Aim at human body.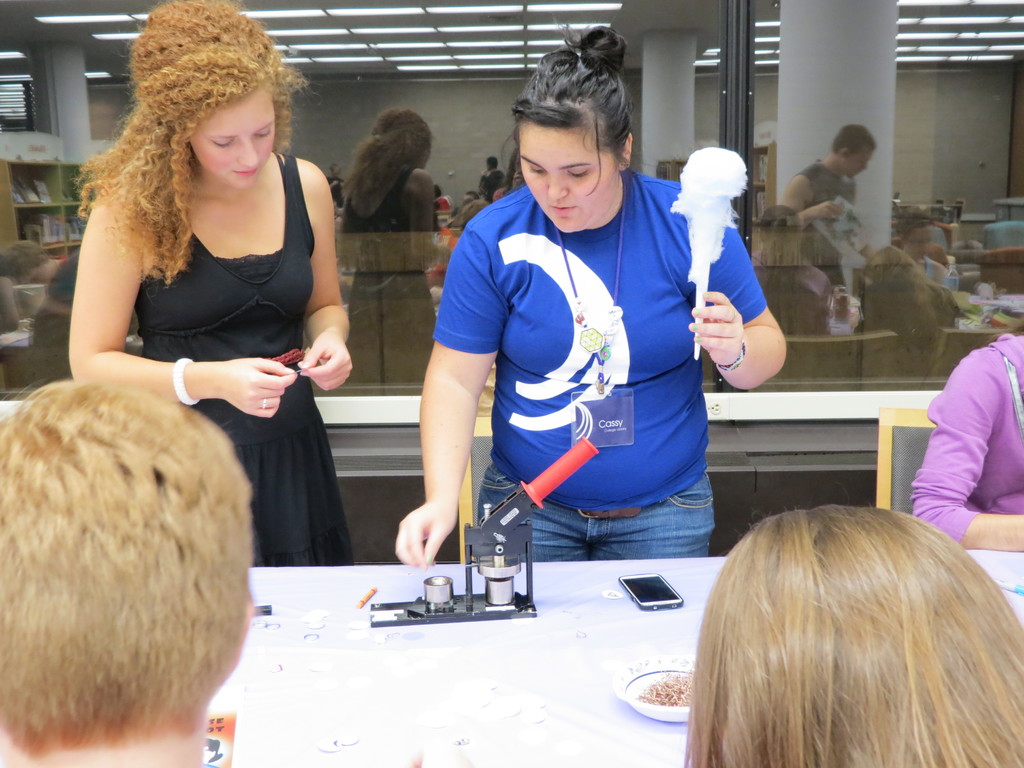
Aimed at (x1=397, y1=19, x2=785, y2=555).
